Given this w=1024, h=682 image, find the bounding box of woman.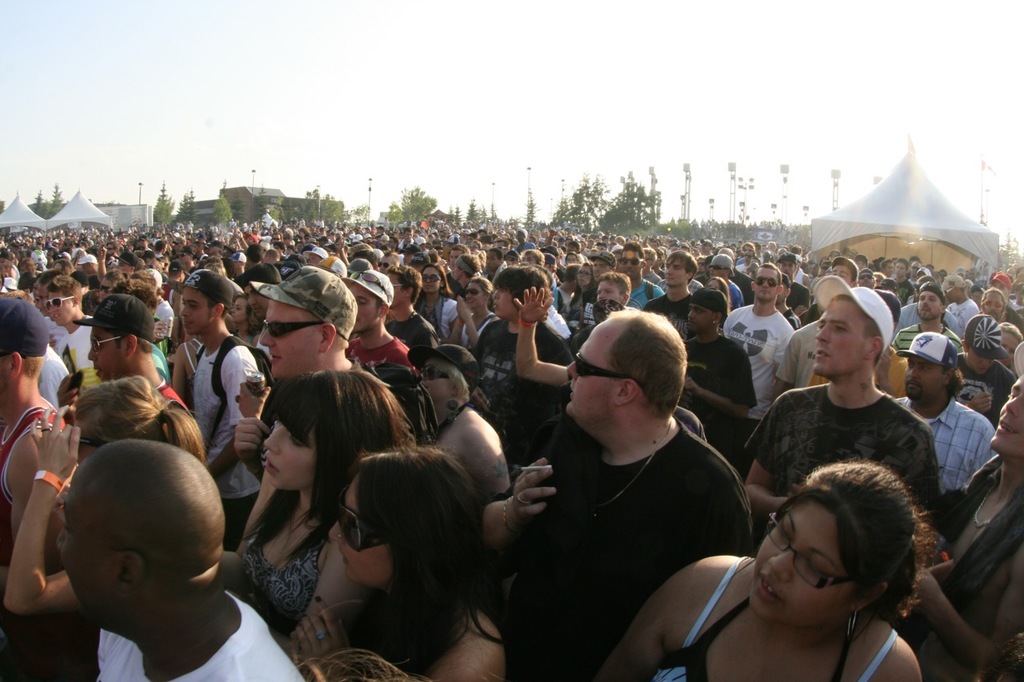
[x1=452, y1=280, x2=500, y2=349].
